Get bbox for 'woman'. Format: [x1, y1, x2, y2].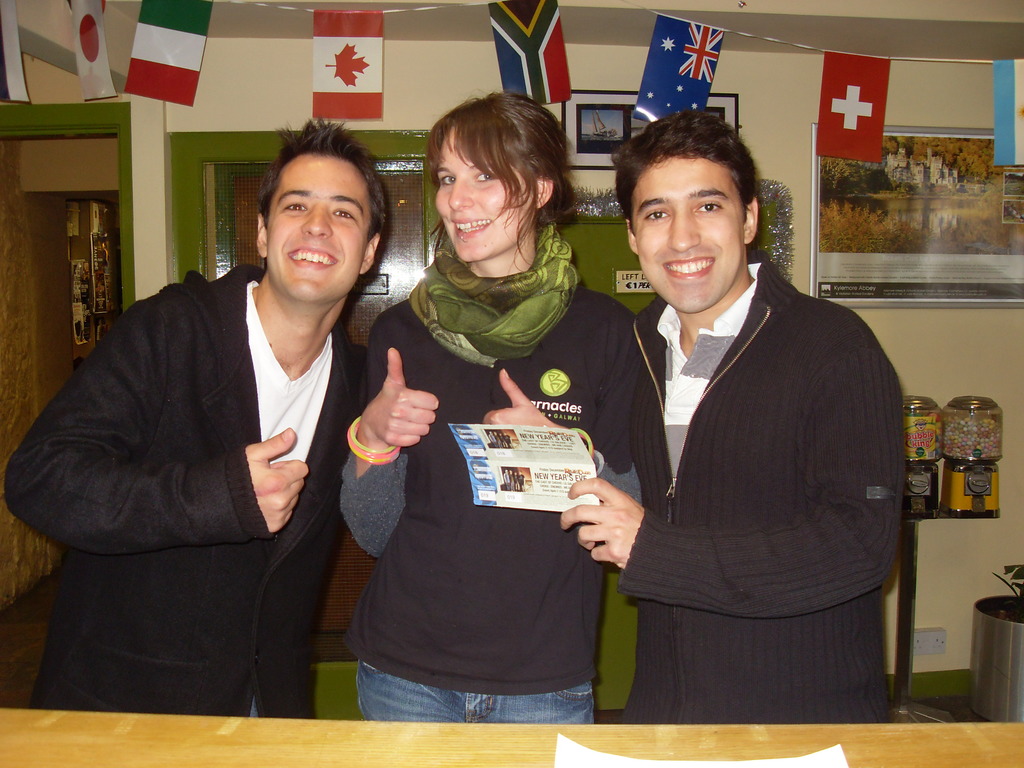
[345, 100, 648, 735].
